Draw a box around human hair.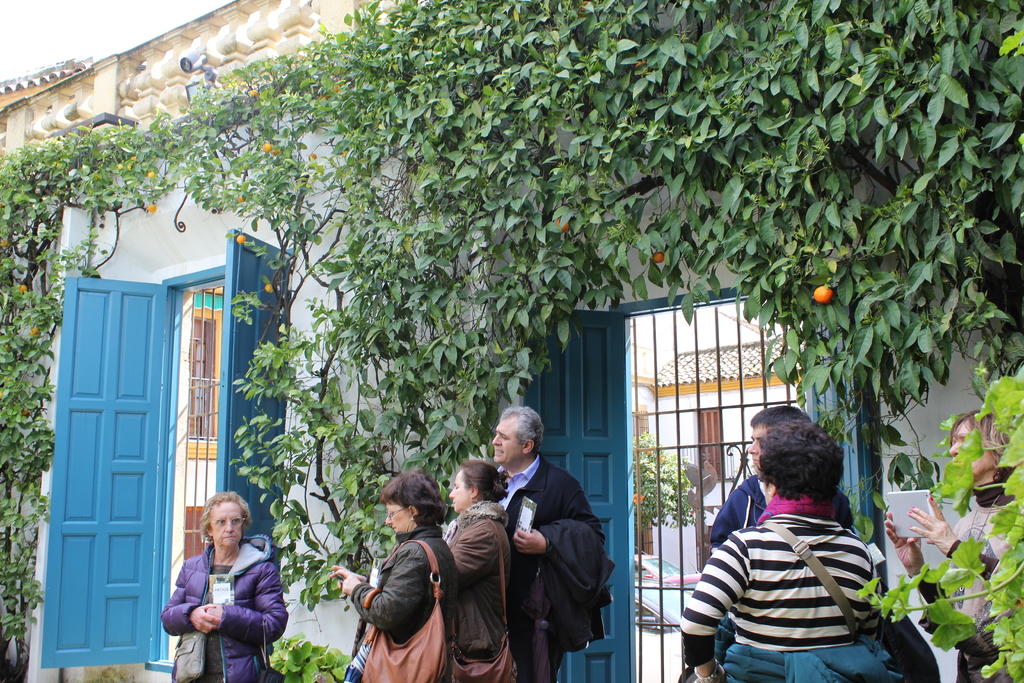
[379, 471, 450, 527].
